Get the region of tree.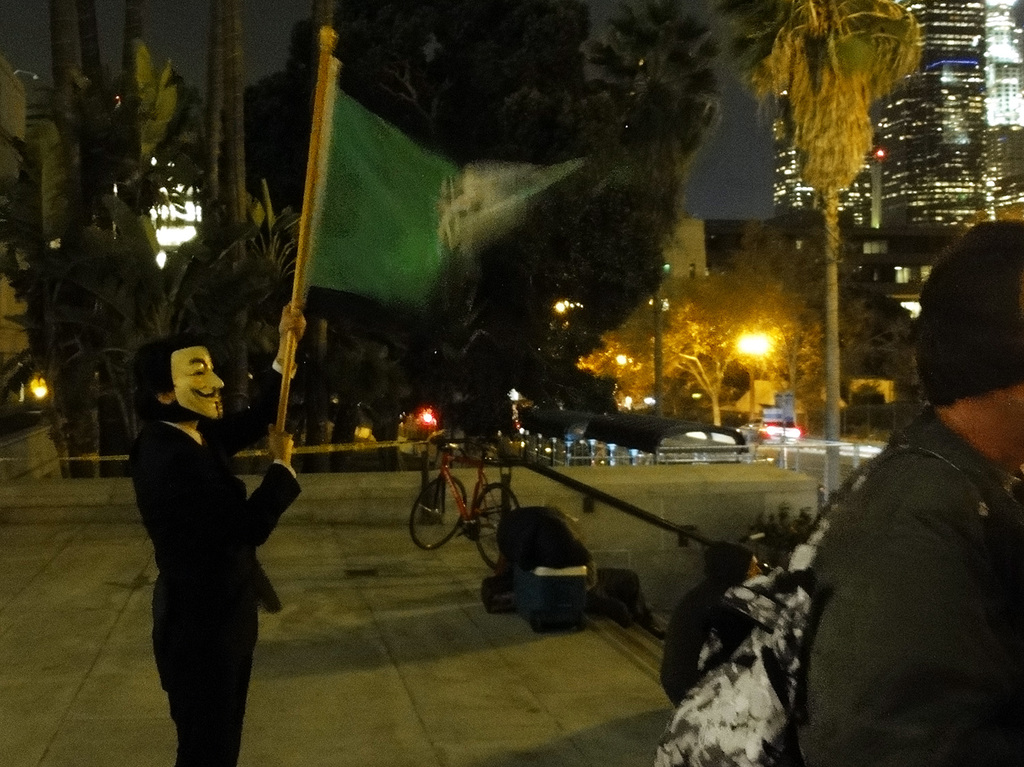
[x1=712, y1=0, x2=927, y2=442].
